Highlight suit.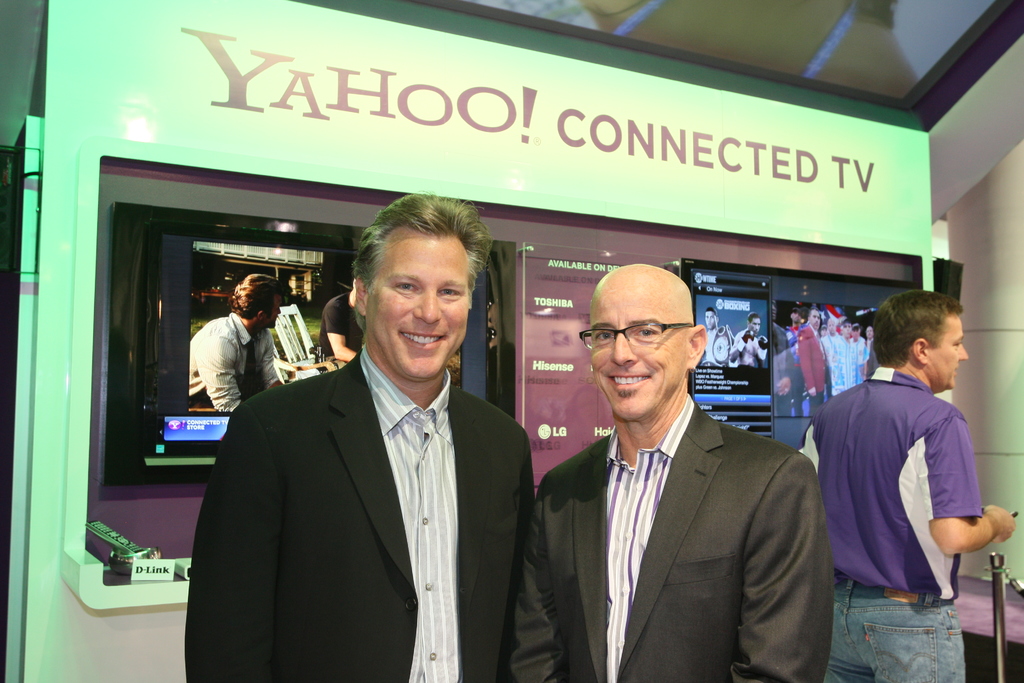
Highlighted region: detection(518, 391, 833, 682).
